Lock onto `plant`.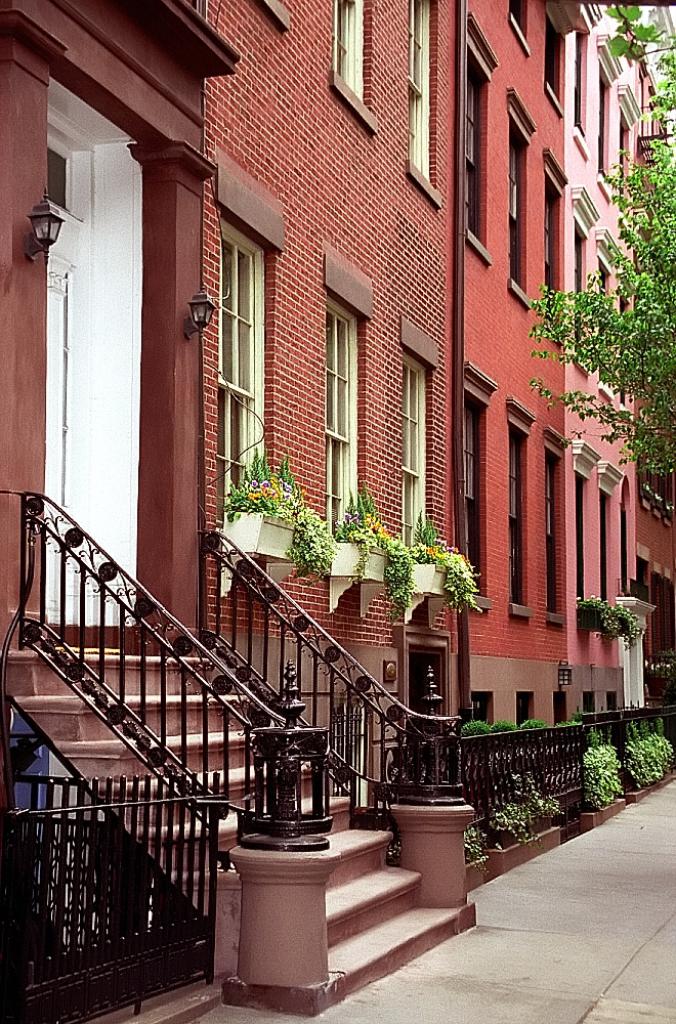
Locked: region(484, 772, 562, 850).
